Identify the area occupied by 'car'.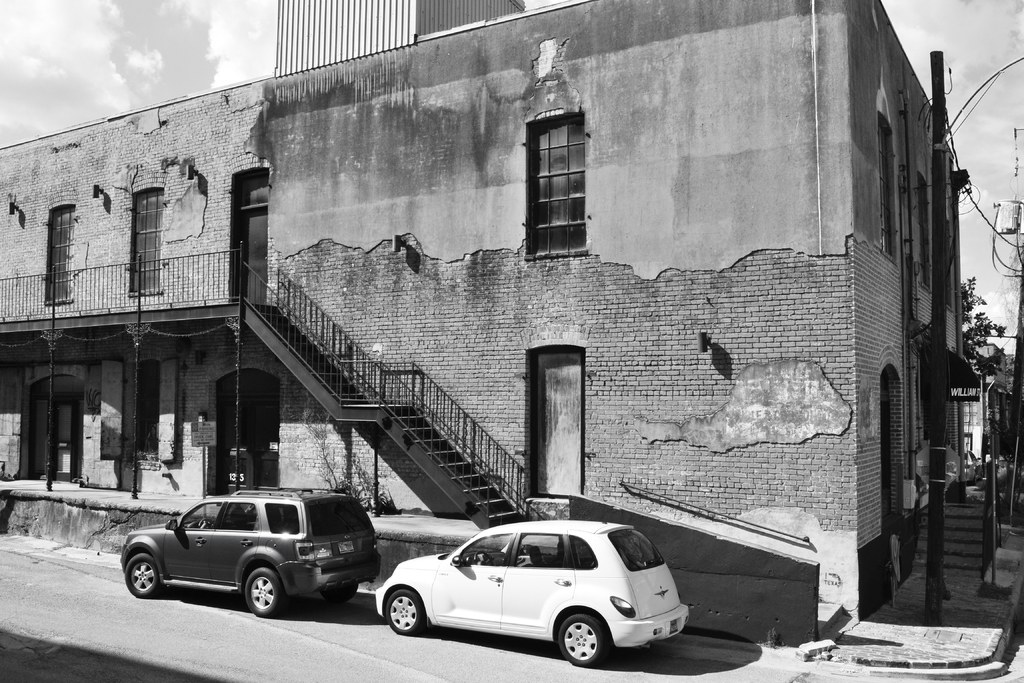
Area: bbox=[118, 485, 378, 619].
